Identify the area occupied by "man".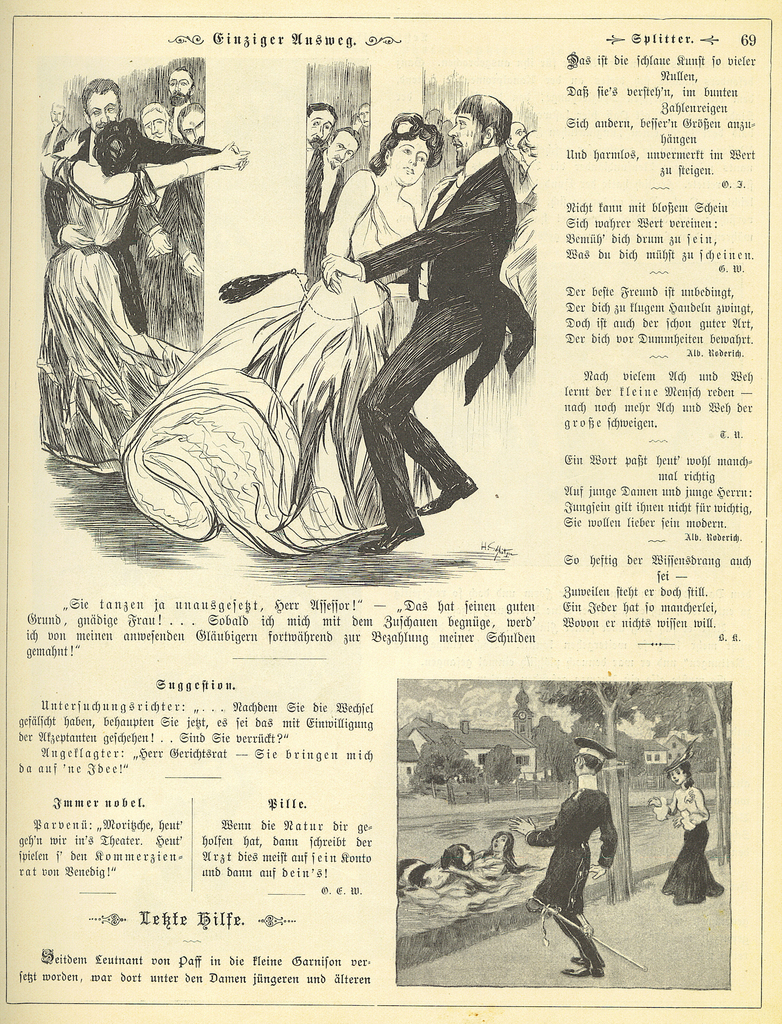
Area: bbox=(175, 106, 206, 148).
